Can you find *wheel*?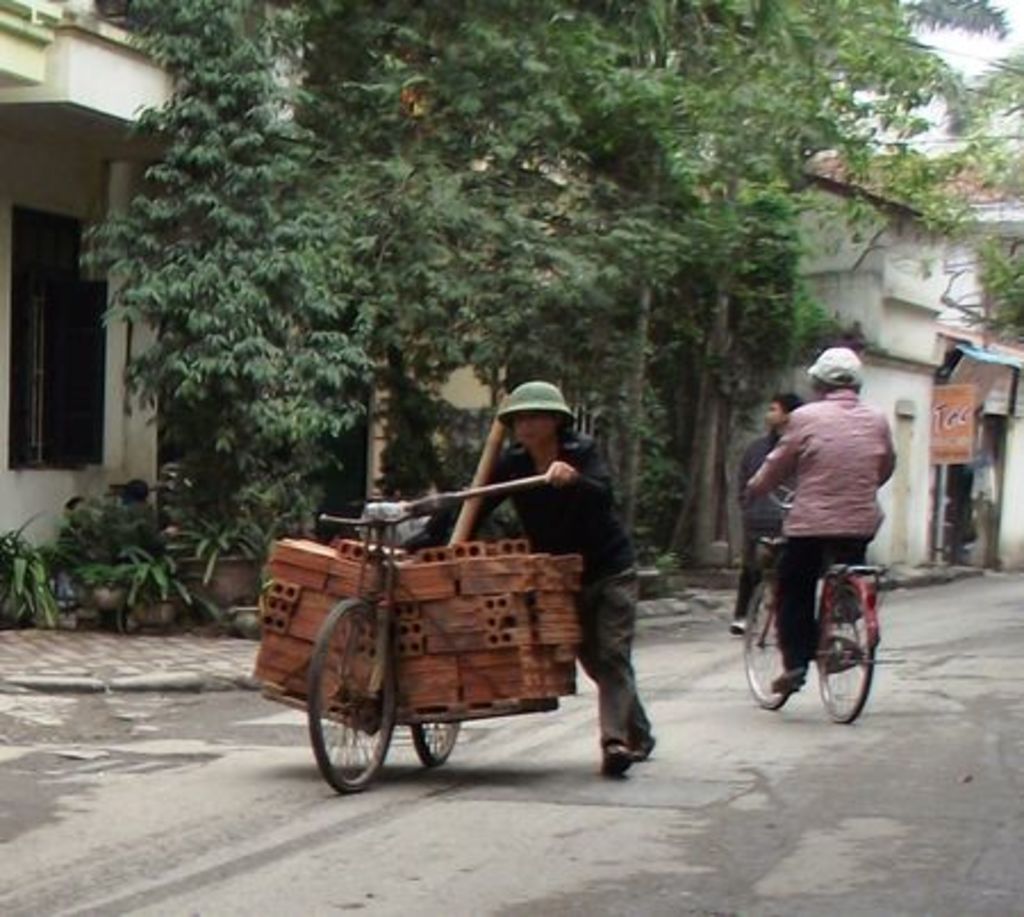
Yes, bounding box: 817:583:872:721.
